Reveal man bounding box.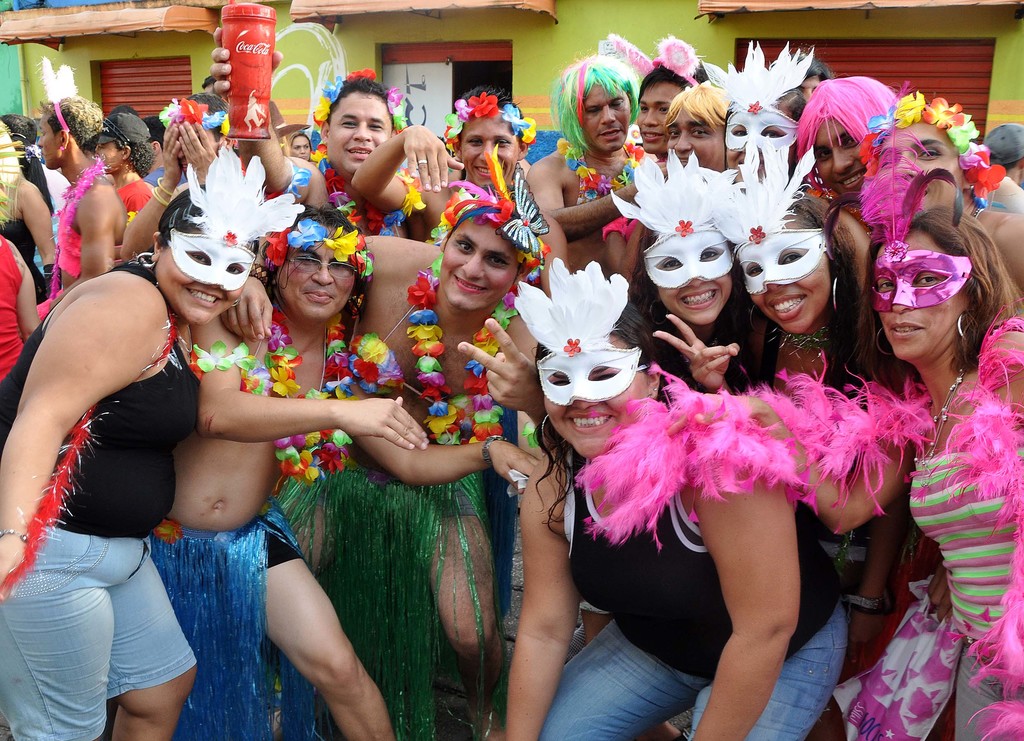
Revealed: {"left": 975, "top": 117, "right": 1023, "bottom": 211}.
